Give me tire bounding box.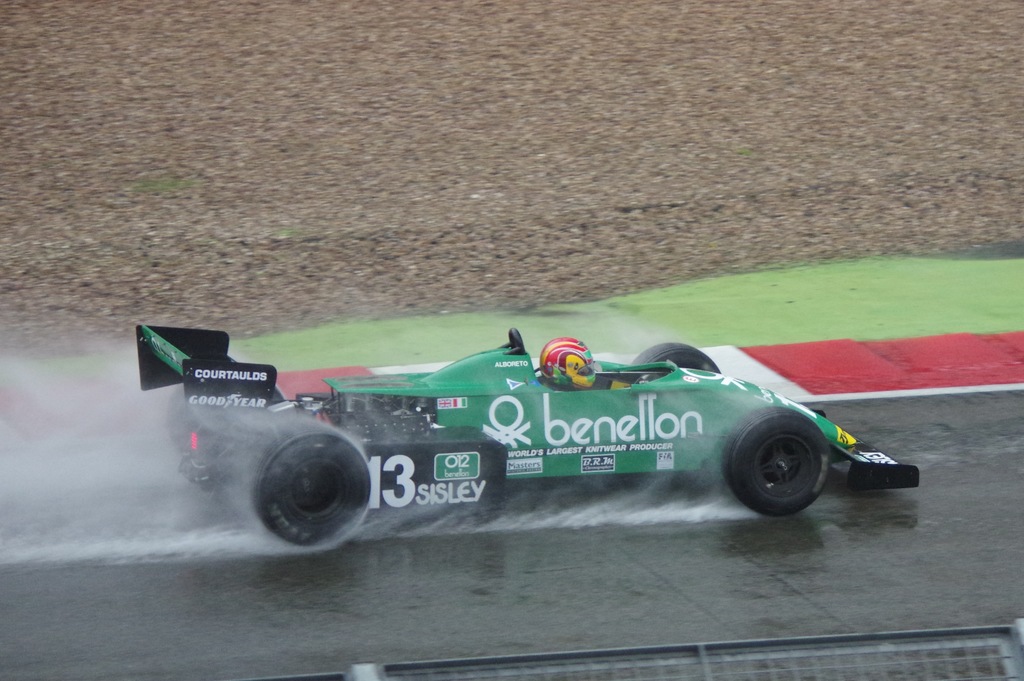
(x1=169, y1=382, x2=286, y2=454).
